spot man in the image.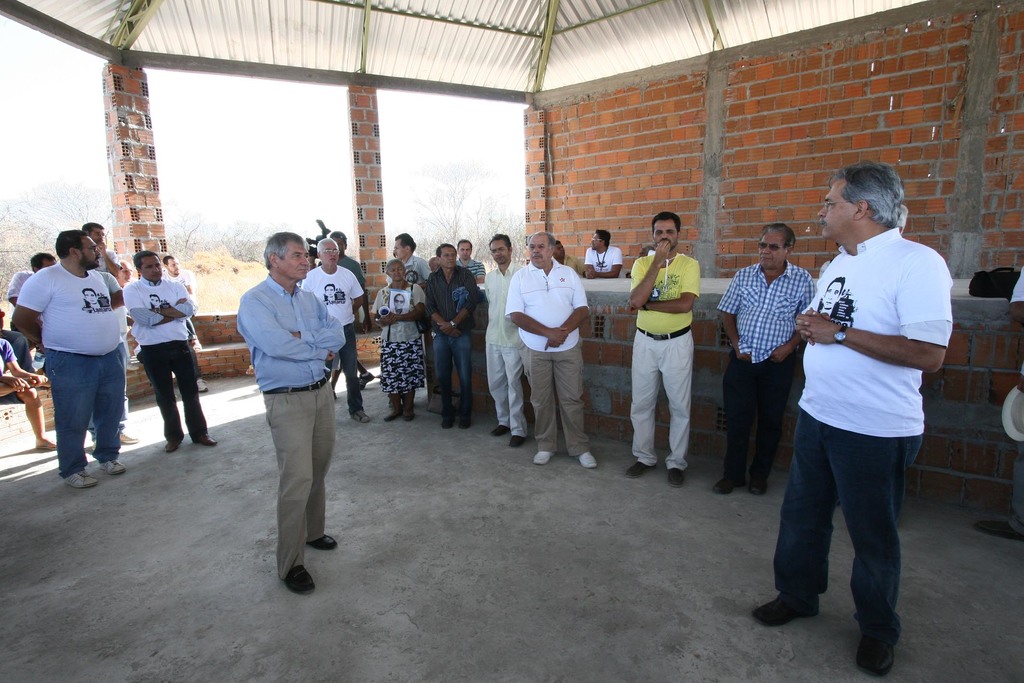
man found at 165,247,202,346.
